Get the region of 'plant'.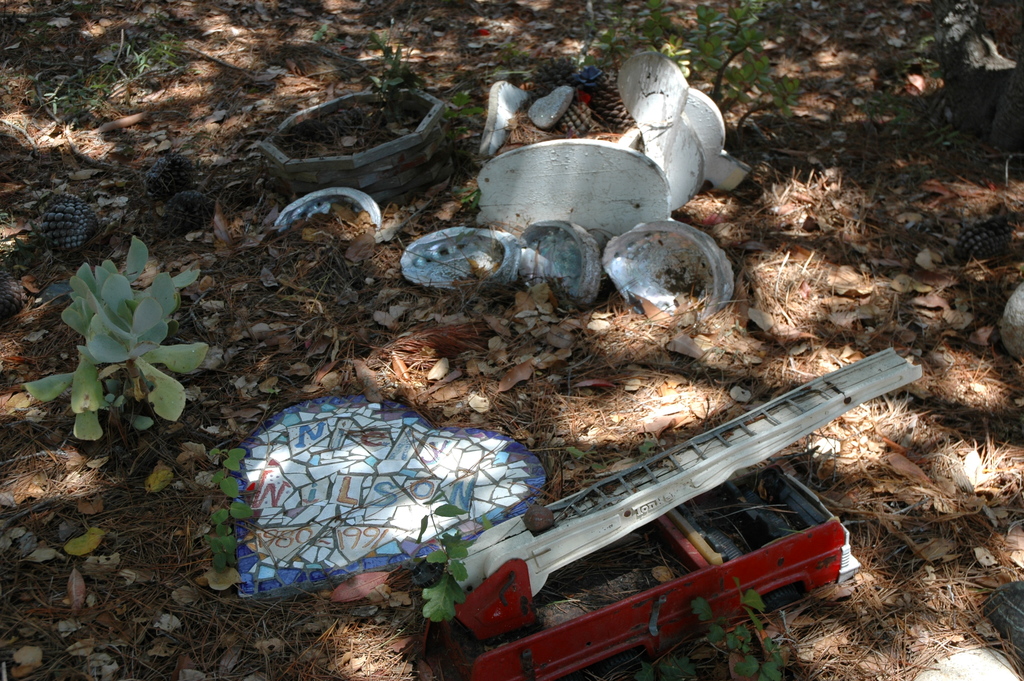
region(369, 33, 406, 114).
